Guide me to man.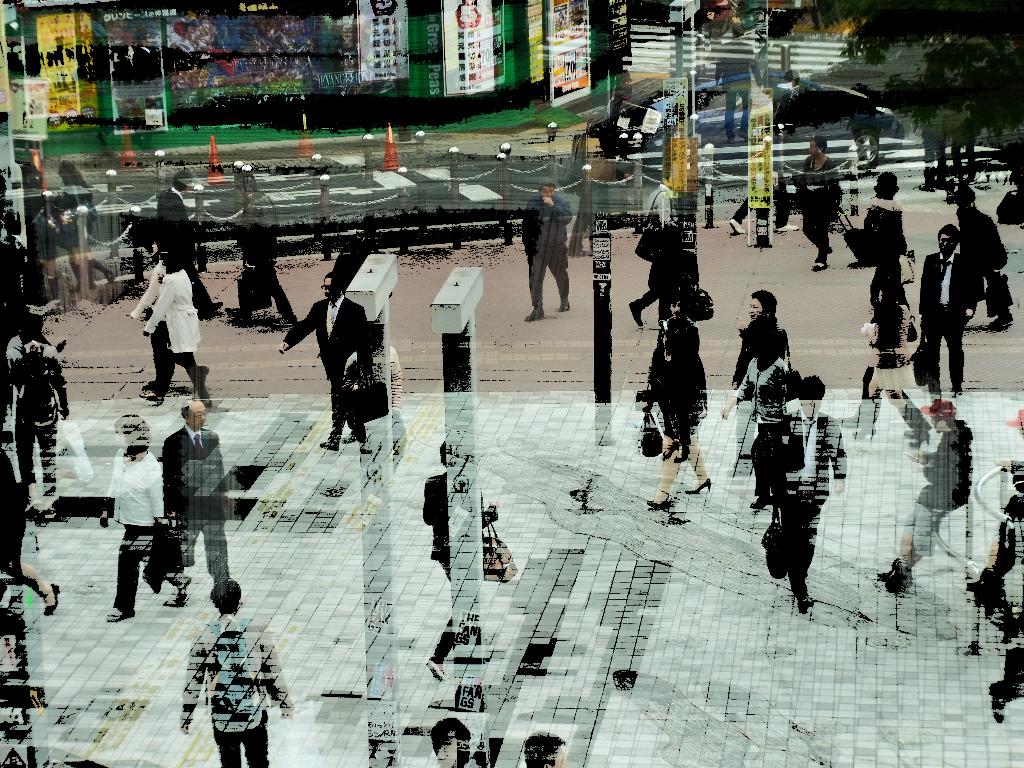
Guidance: l=180, t=580, r=294, b=767.
